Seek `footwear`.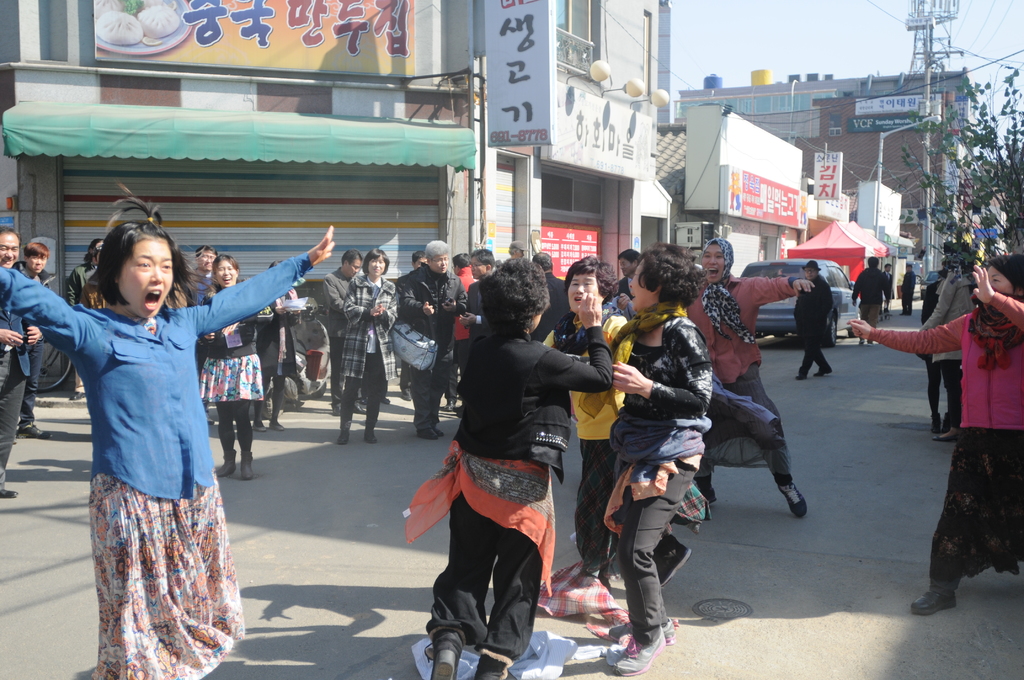
select_region(905, 579, 957, 618).
